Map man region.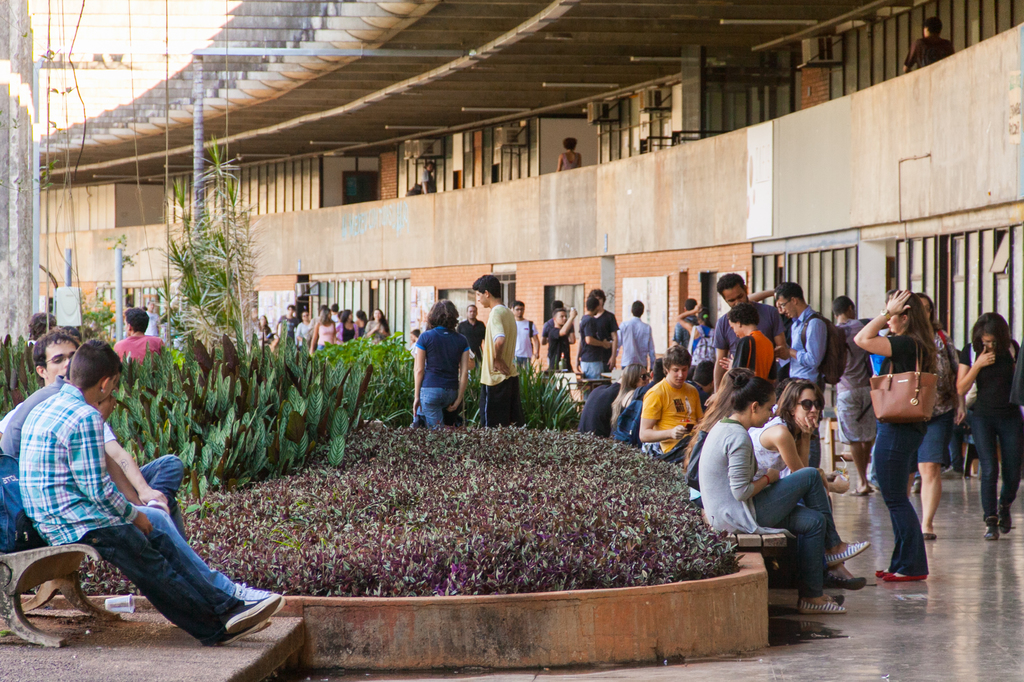
Mapped to [x1=580, y1=297, x2=621, y2=381].
